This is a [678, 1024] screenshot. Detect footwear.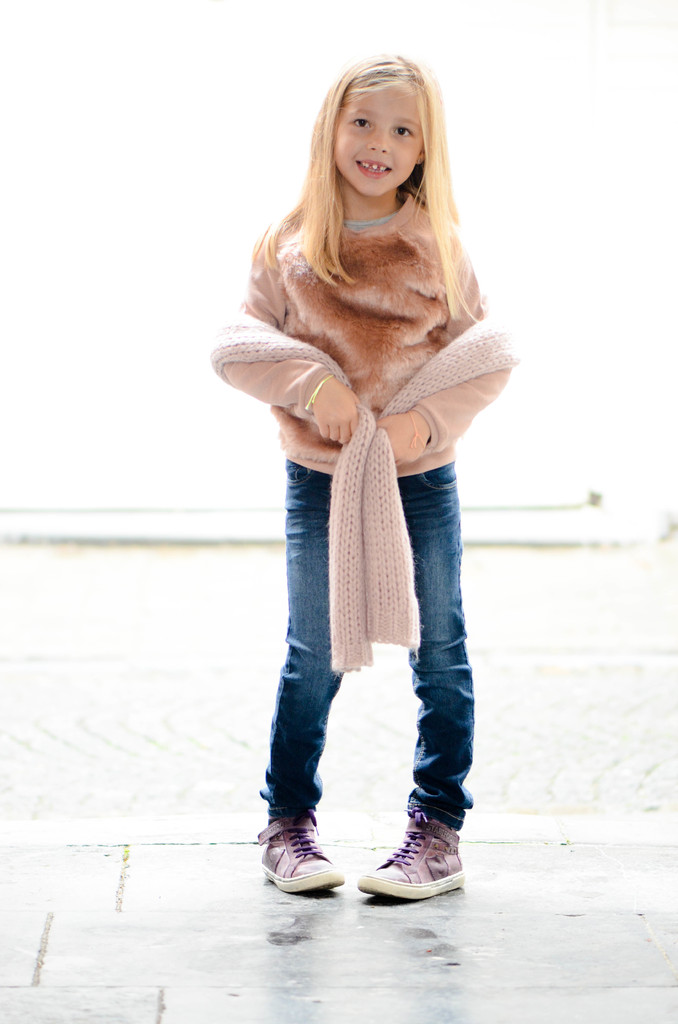
(267,808,346,892).
